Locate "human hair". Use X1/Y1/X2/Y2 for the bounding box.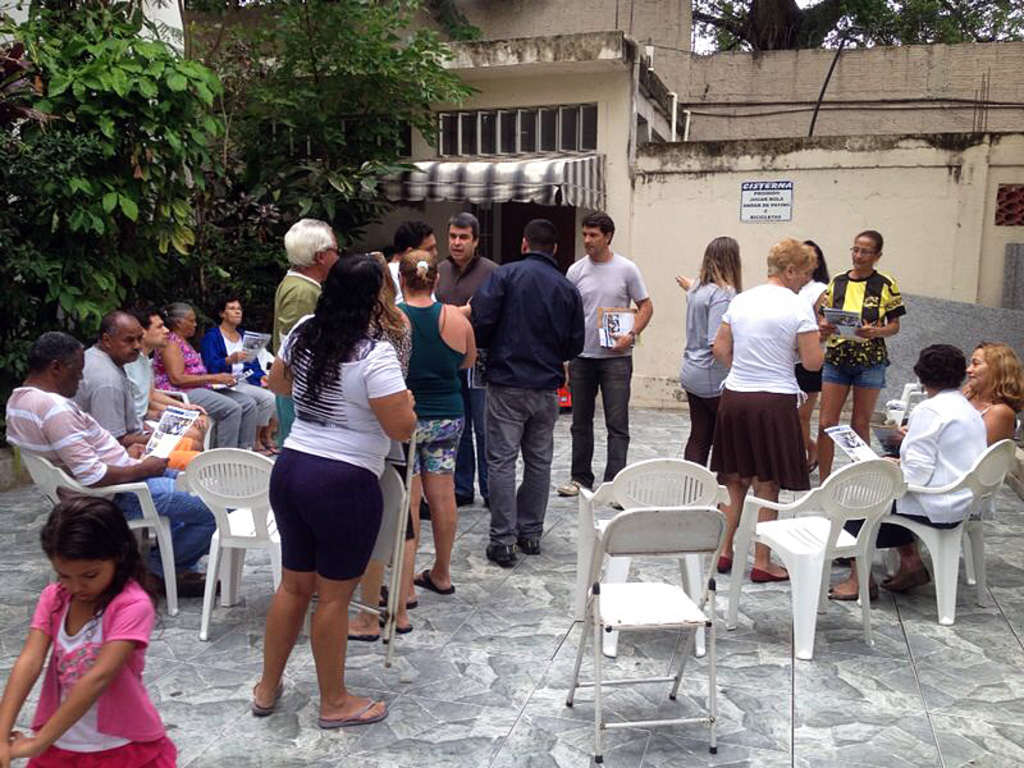
396/219/433/255.
